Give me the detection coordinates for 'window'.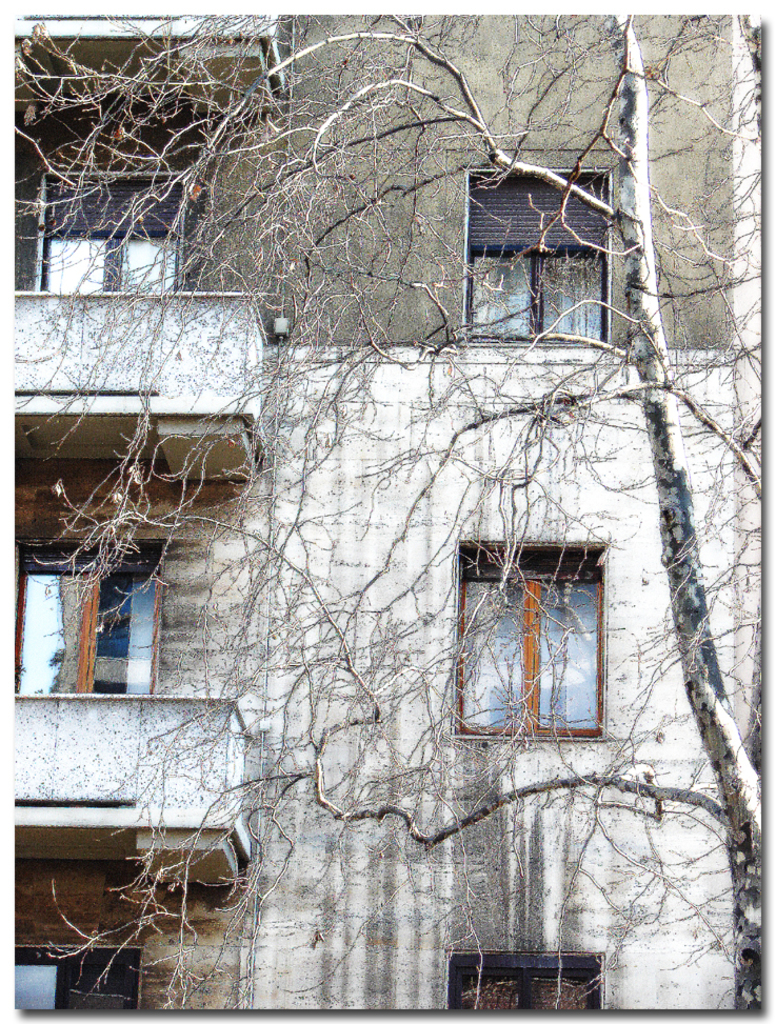
box=[462, 157, 610, 353].
